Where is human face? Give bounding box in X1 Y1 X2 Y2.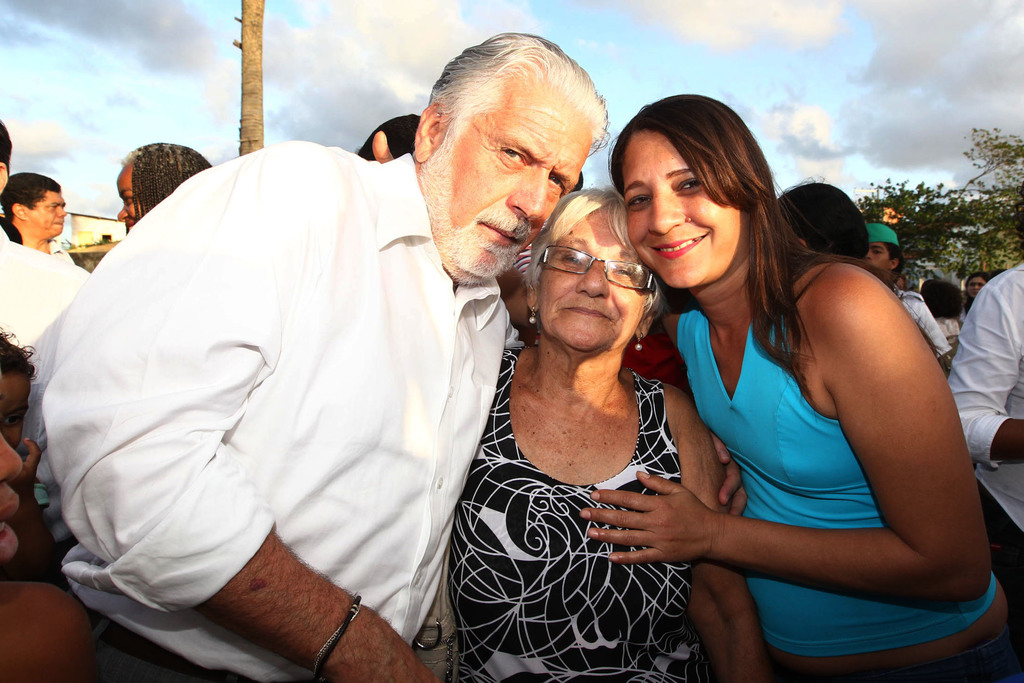
117 172 141 230.
